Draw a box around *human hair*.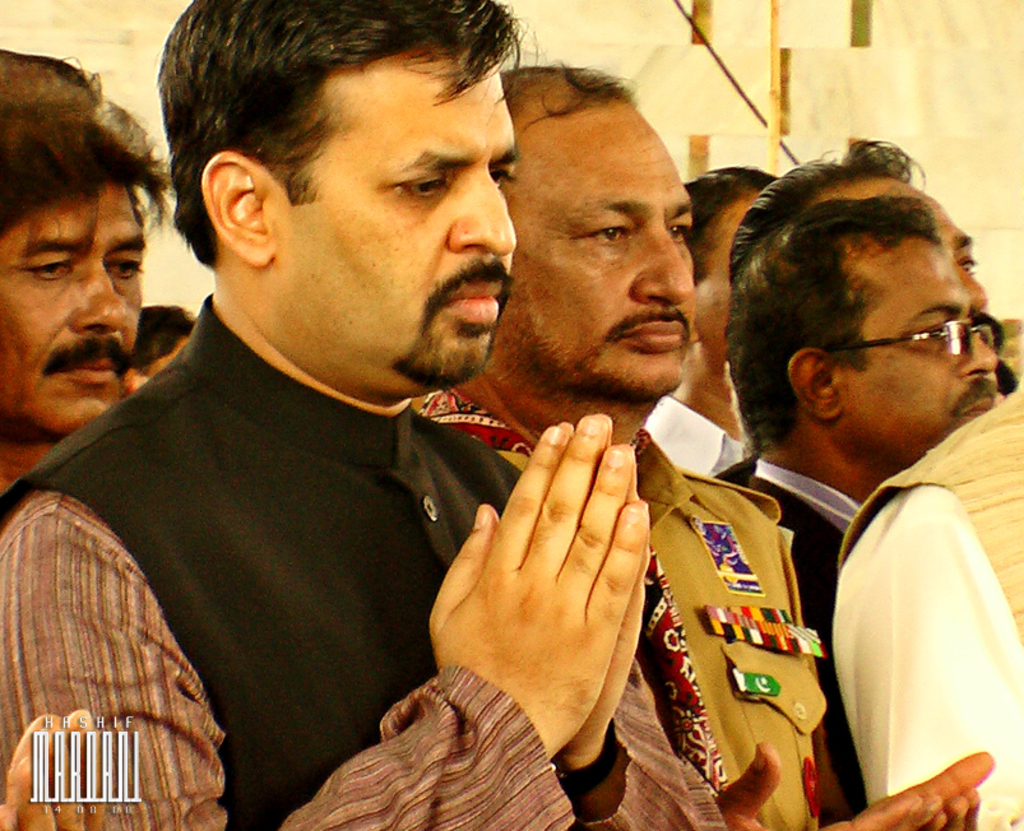
bbox=(0, 54, 177, 266).
